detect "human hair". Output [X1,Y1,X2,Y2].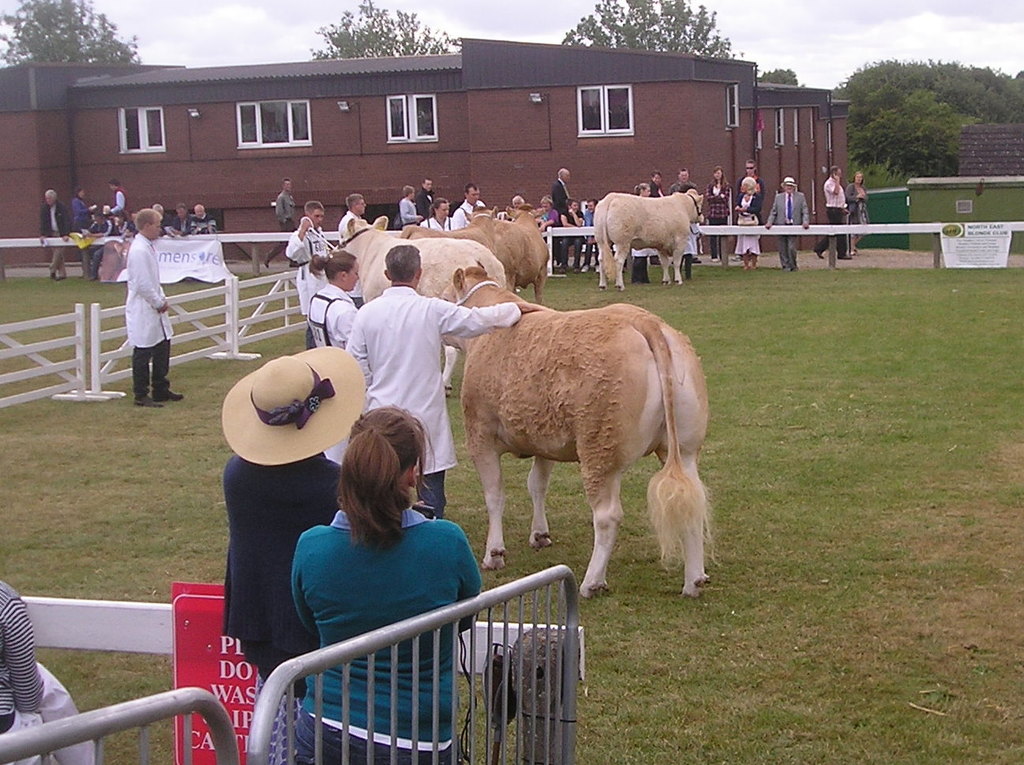
[649,170,661,180].
